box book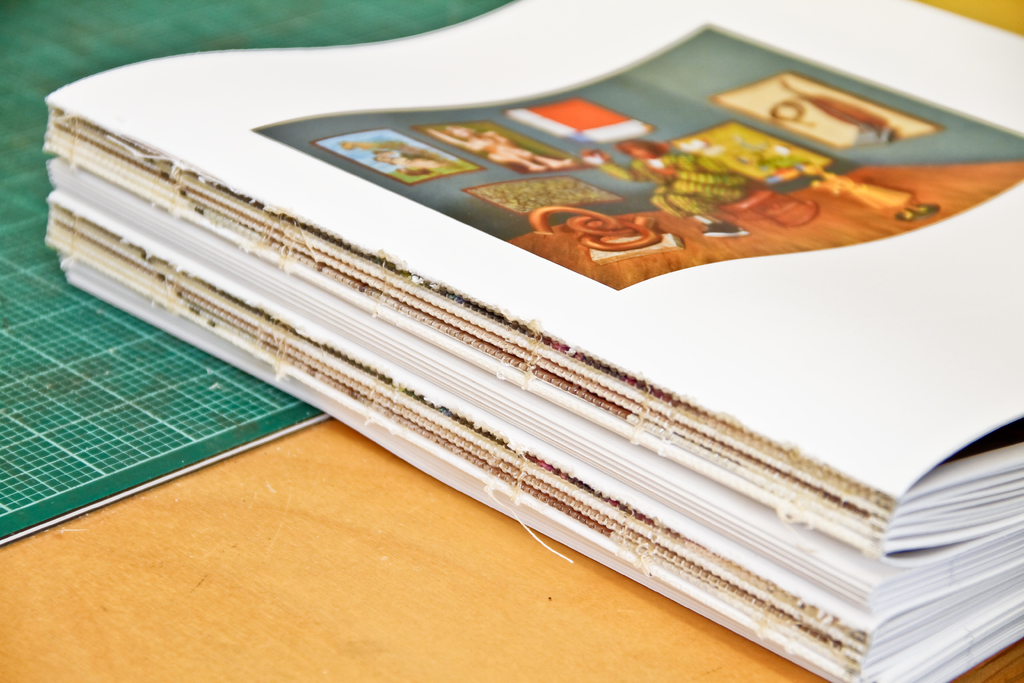
{"left": 41, "top": 0, "right": 1022, "bottom": 570}
